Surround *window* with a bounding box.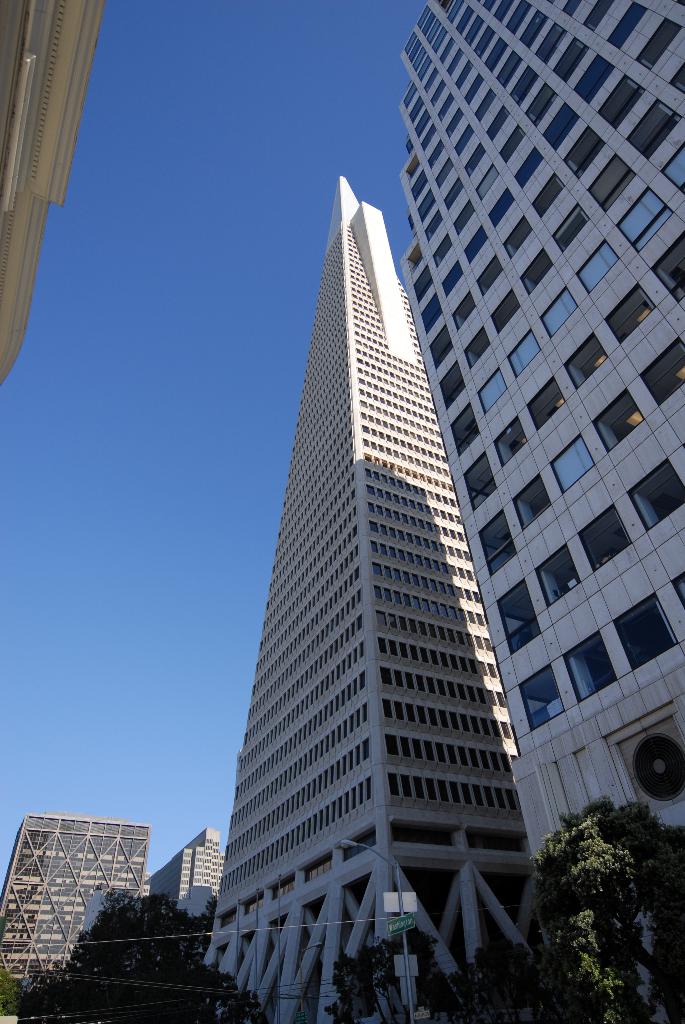
x1=448, y1=257, x2=468, y2=285.
